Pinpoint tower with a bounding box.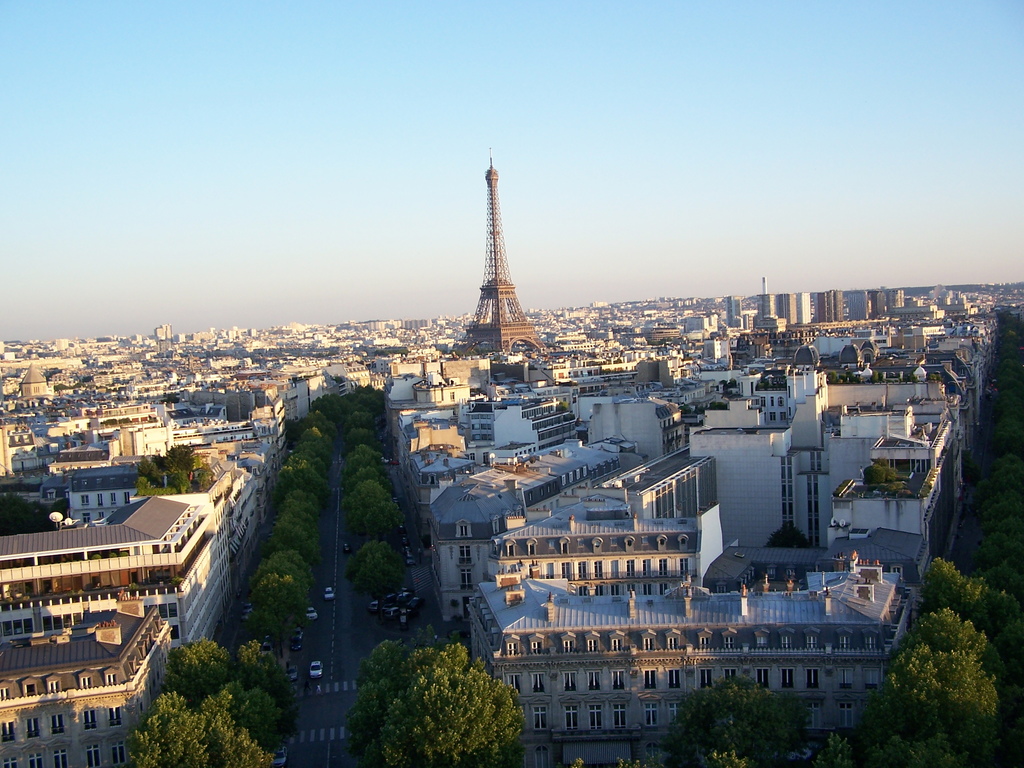
{"left": 777, "top": 289, "right": 802, "bottom": 331}.
